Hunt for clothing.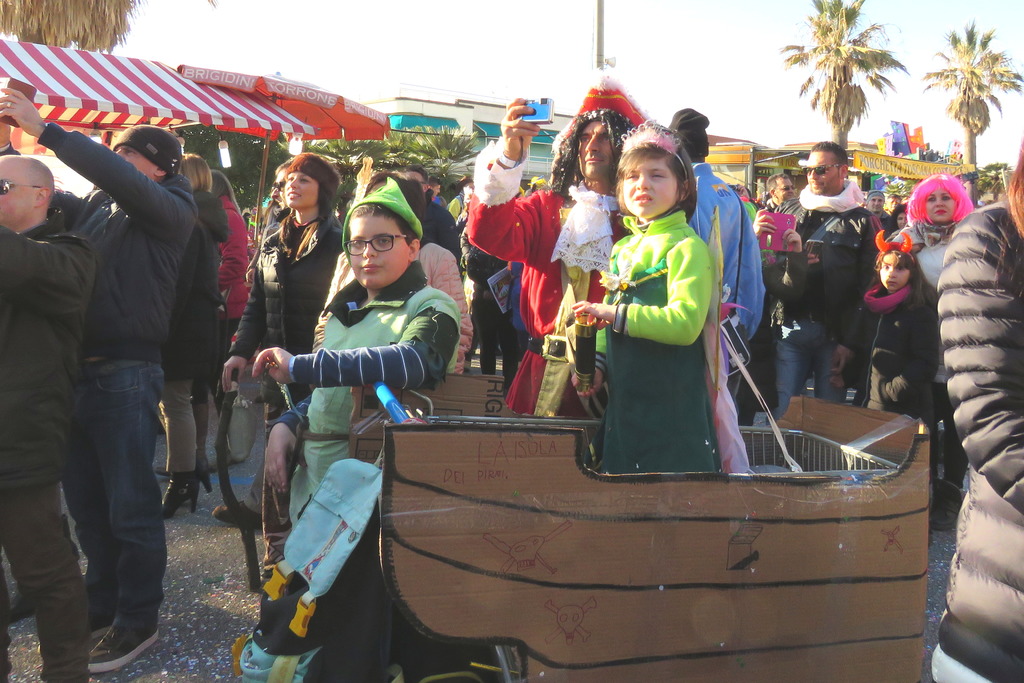
Hunted down at x1=274 y1=206 x2=289 y2=221.
